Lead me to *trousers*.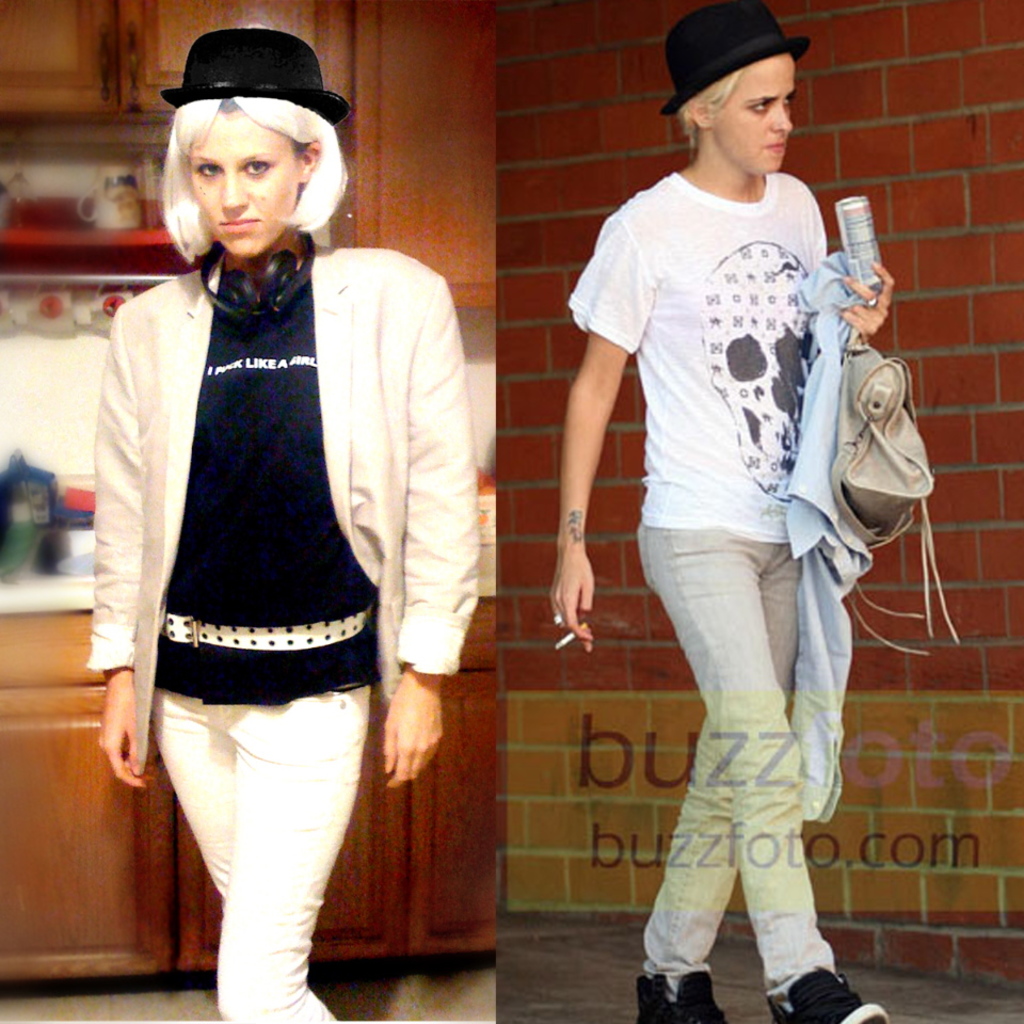
Lead to <region>147, 685, 366, 1023</region>.
